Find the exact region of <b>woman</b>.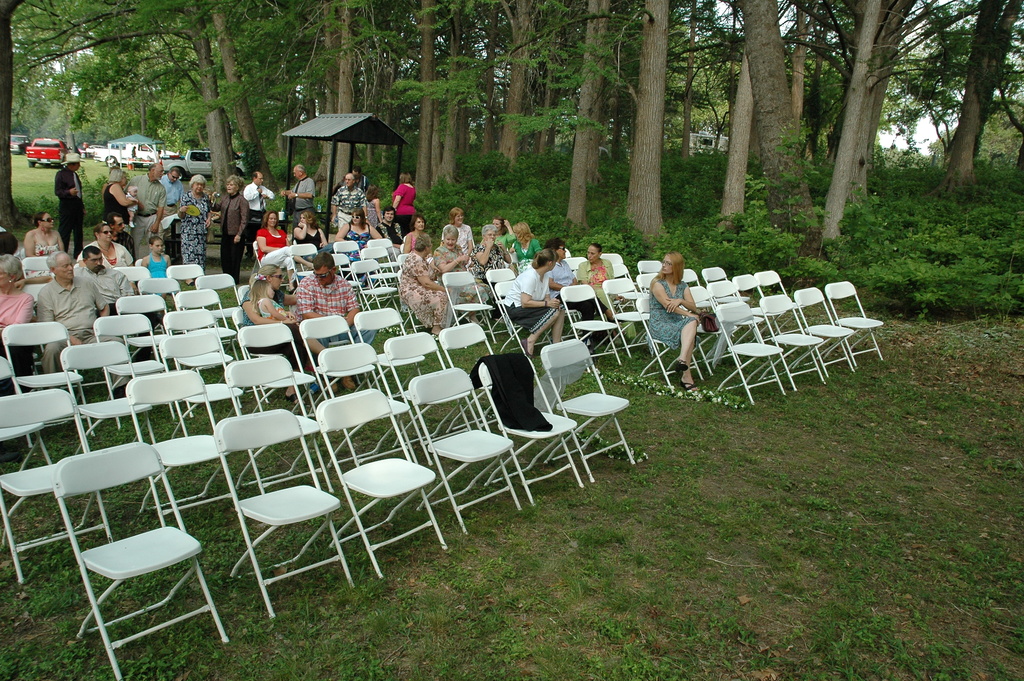
Exact region: <box>21,214,68,284</box>.
